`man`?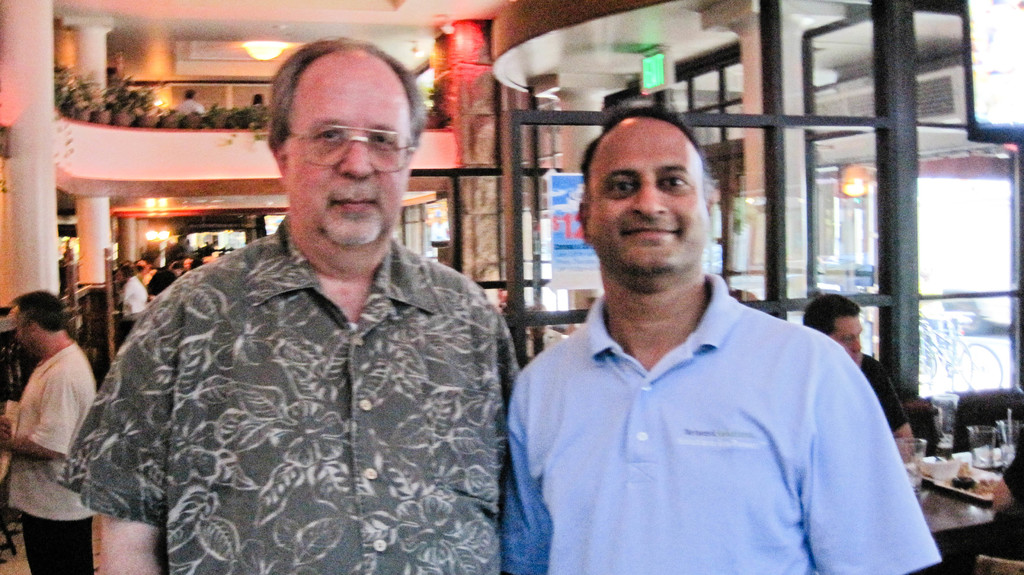
(left=57, top=29, right=524, bottom=574)
